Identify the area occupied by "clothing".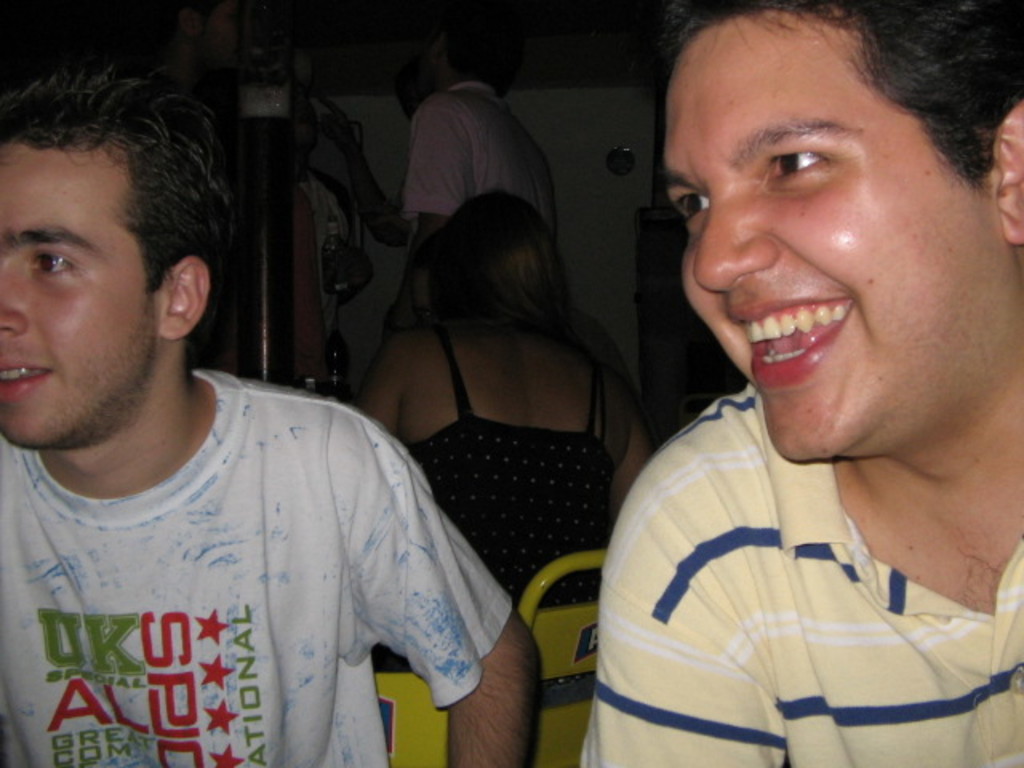
Area: box(392, 86, 555, 238).
